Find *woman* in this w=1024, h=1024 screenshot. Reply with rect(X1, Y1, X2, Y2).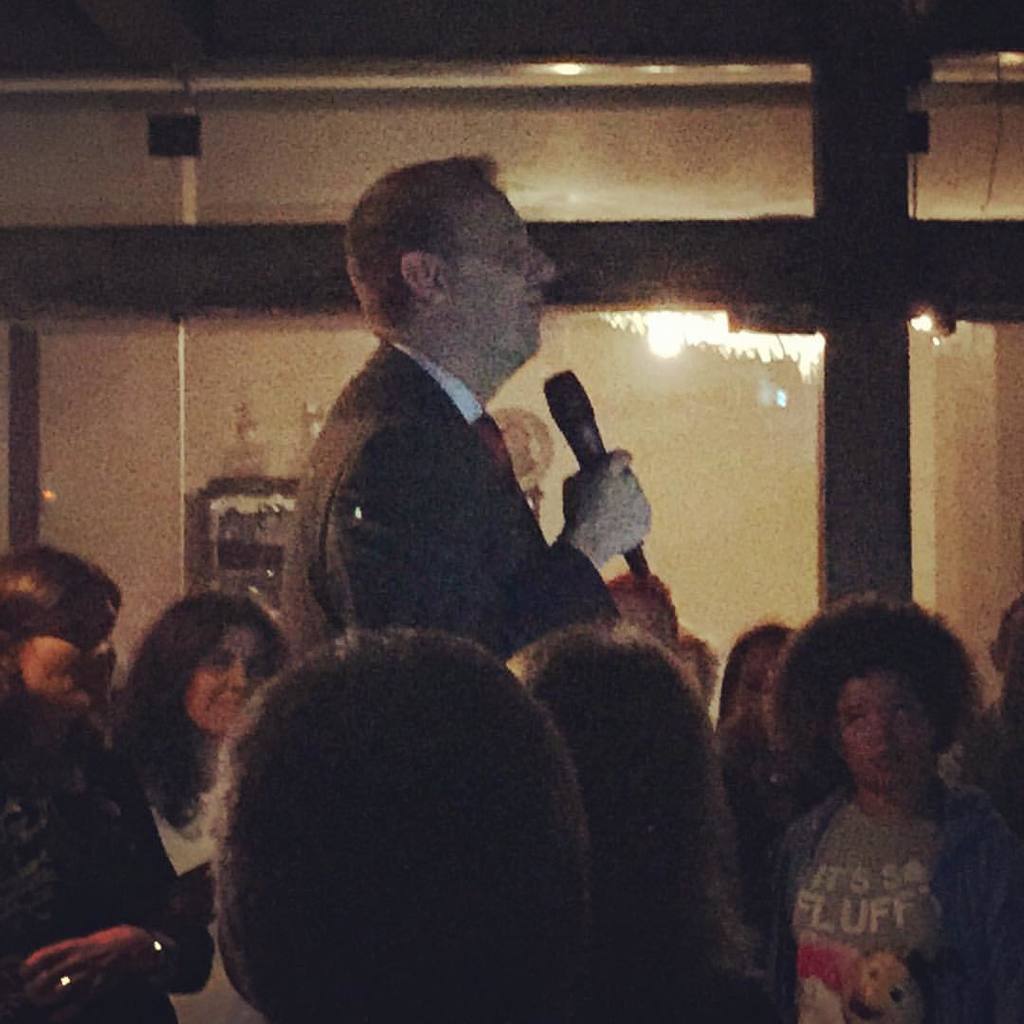
rect(113, 591, 295, 1023).
